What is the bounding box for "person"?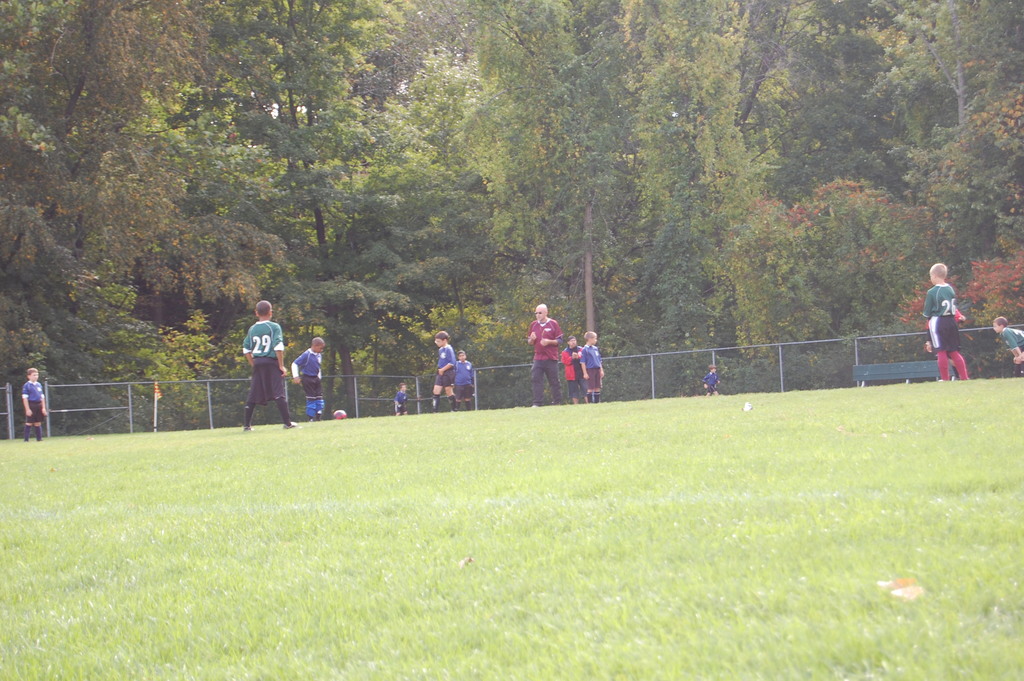
left=292, top=338, right=323, bottom=420.
